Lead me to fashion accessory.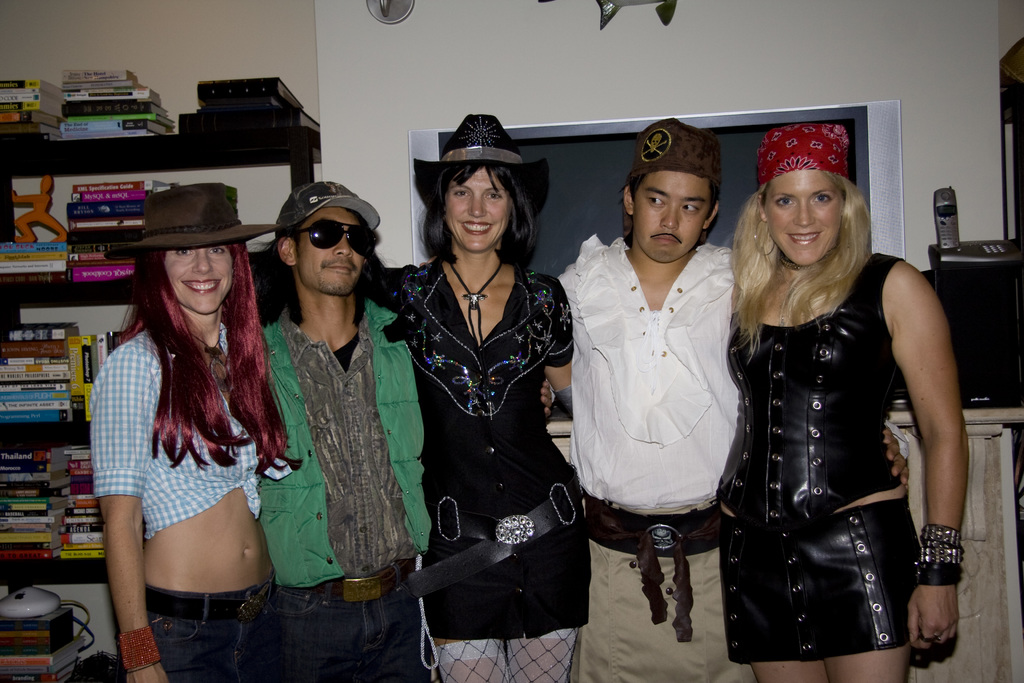
Lead to 757, 115, 854, 201.
